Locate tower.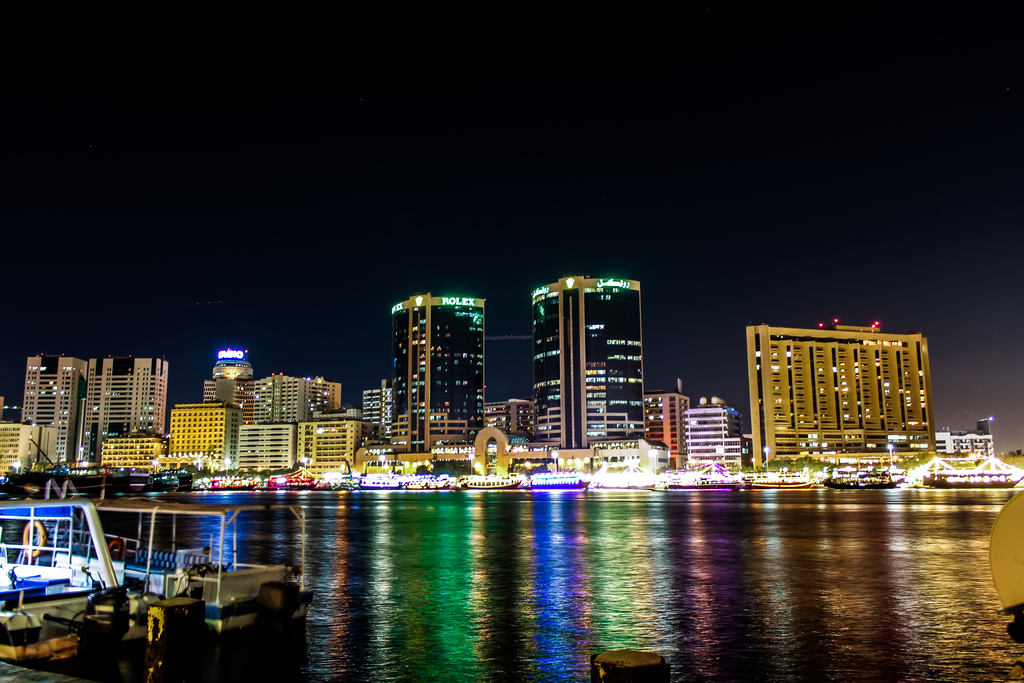
Bounding box: [x1=249, y1=374, x2=299, y2=418].
